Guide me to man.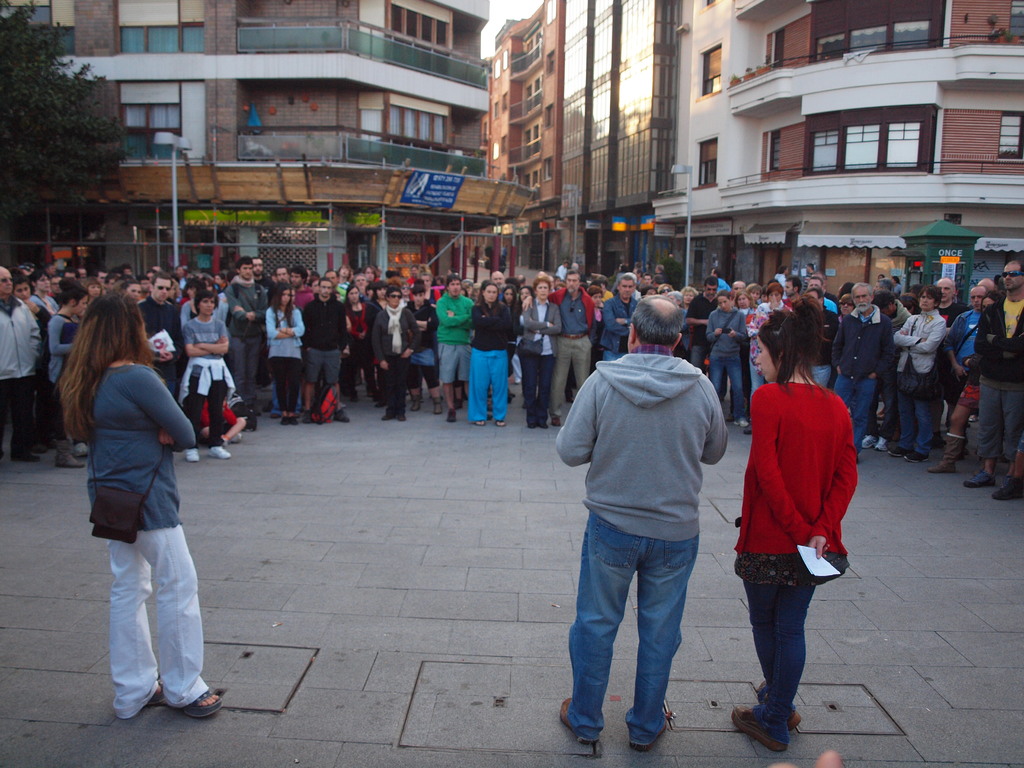
Guidance: pyautogui.locateOnScreen(782, 278, 802, 310).
